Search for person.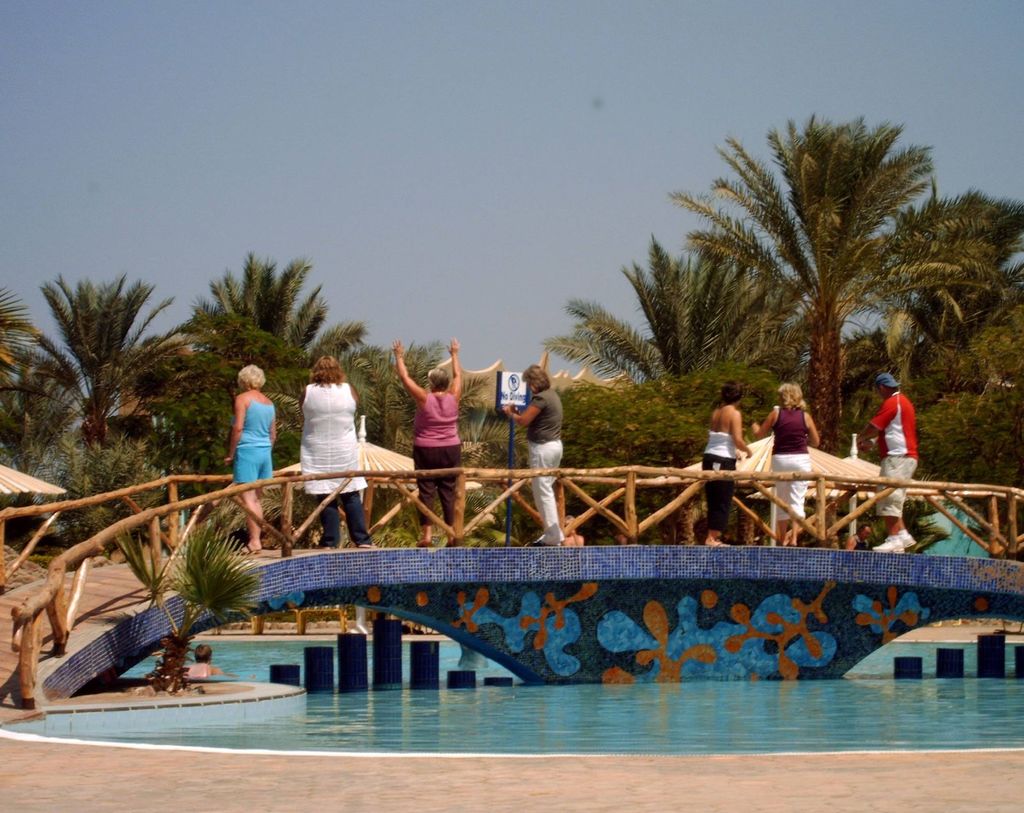
Found at x1=697, y1=384, x2=747, y2=548.
